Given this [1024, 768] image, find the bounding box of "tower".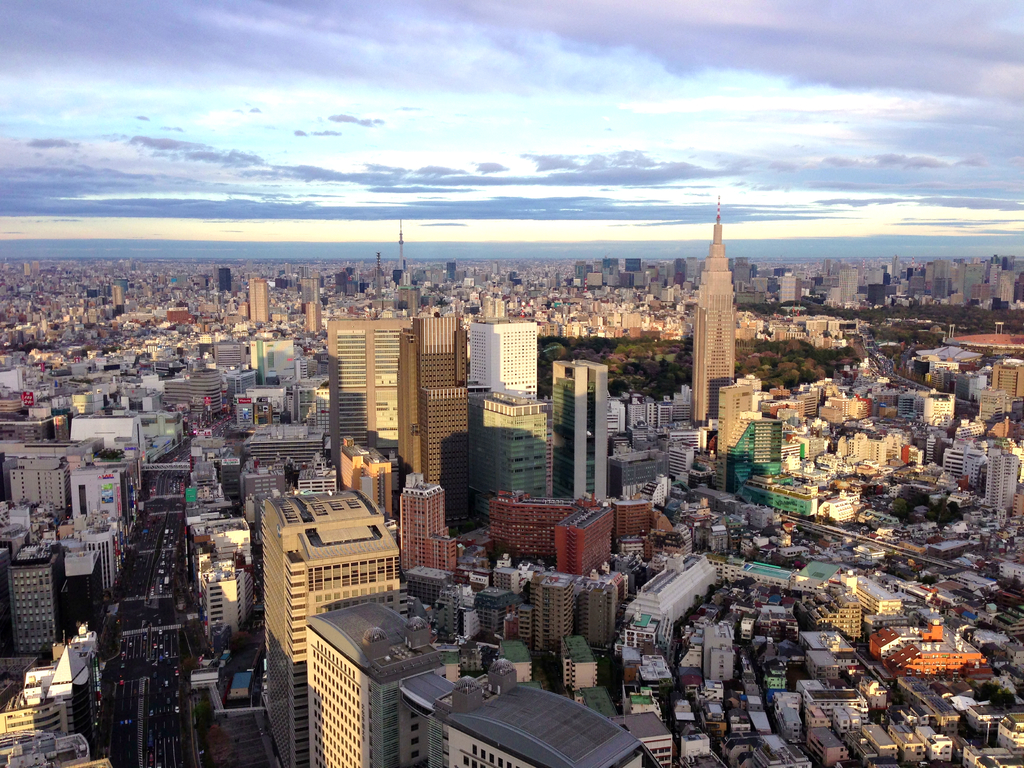
259,498,394,767.
